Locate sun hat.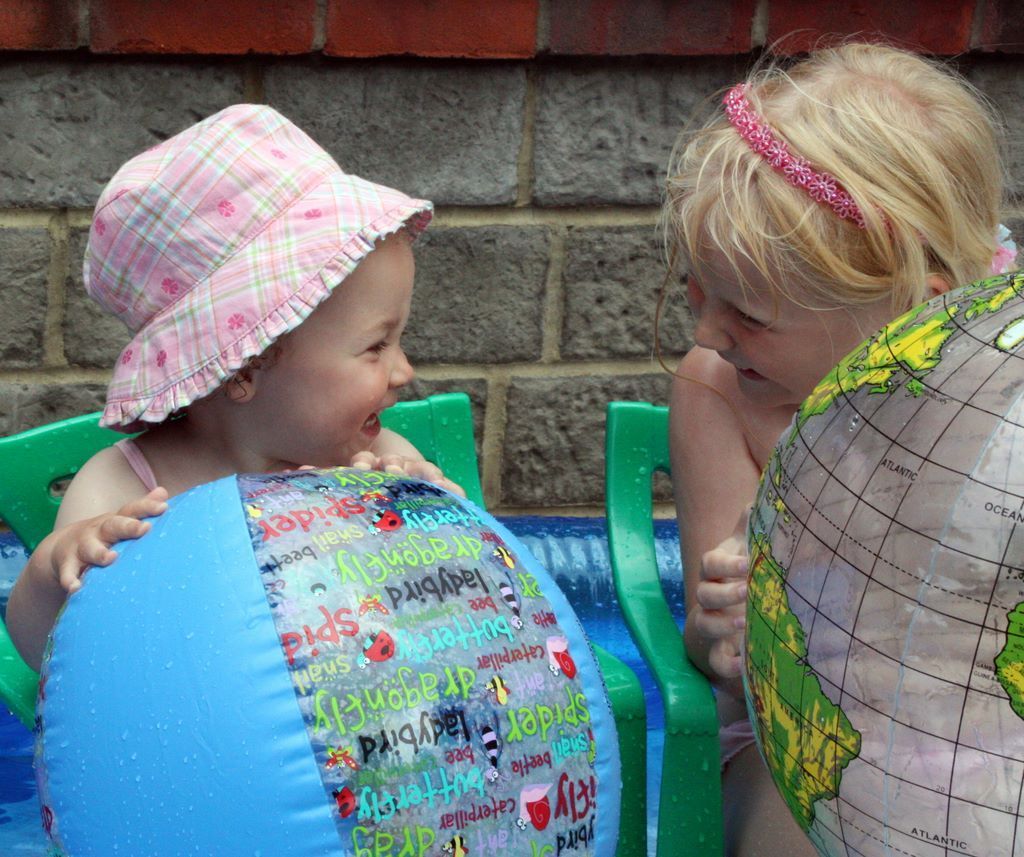
Bounding box: rect(69, 97, 446, 426).
